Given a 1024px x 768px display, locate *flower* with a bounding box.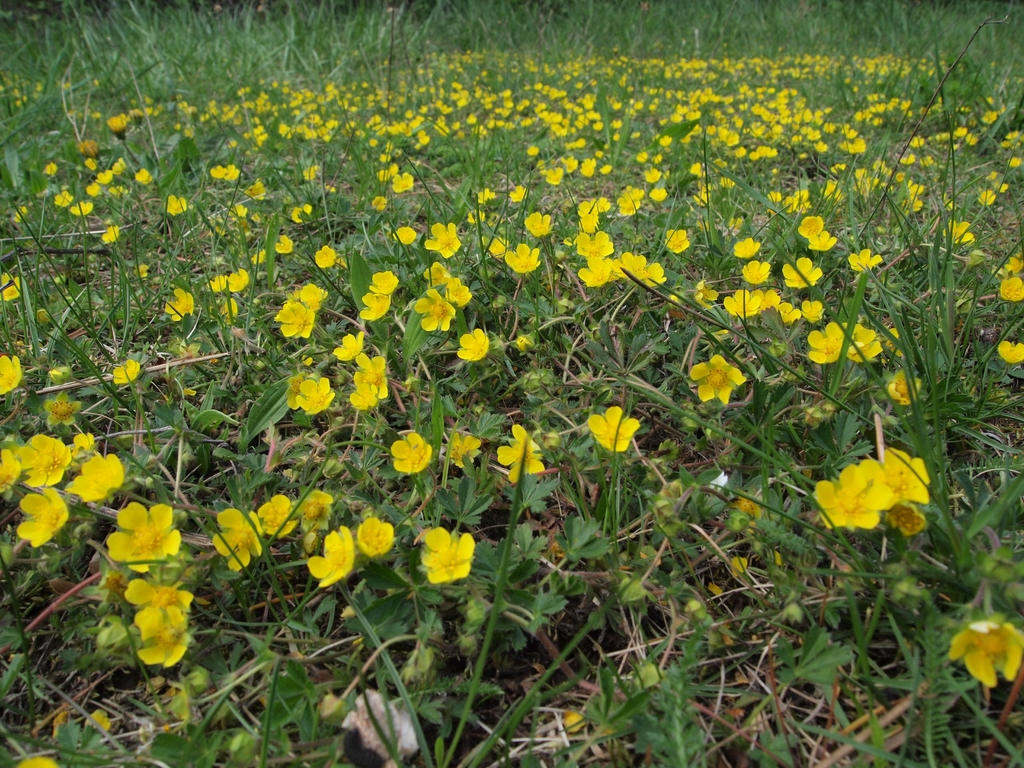
Located: locate(214, 506, 259, 566).
